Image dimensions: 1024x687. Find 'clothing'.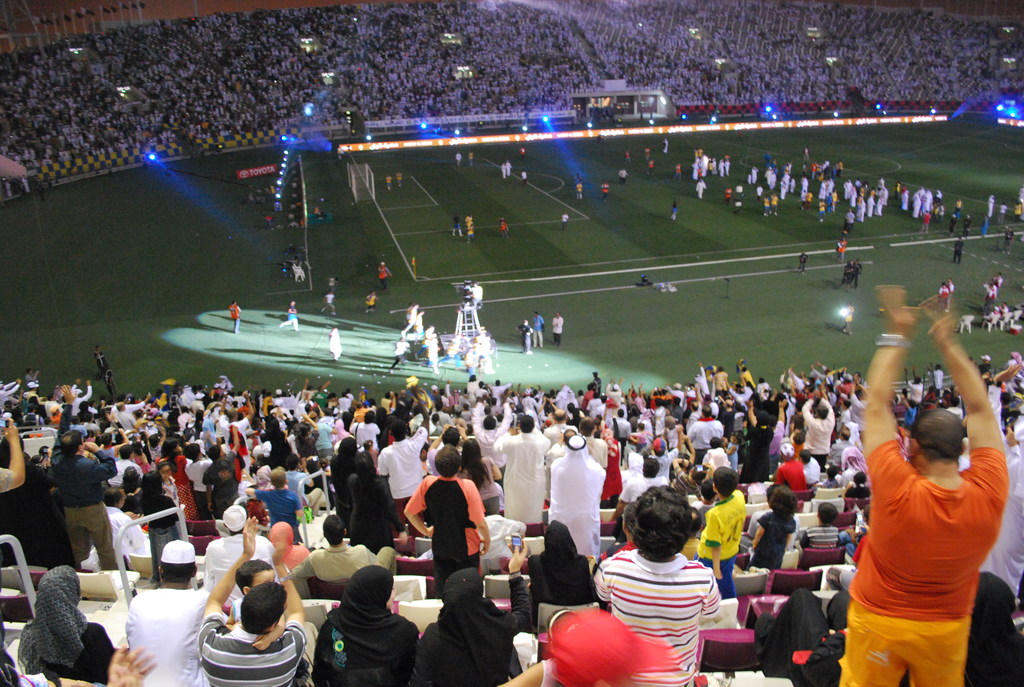
<bbox>463, 450, 506, 515</bbox>.
